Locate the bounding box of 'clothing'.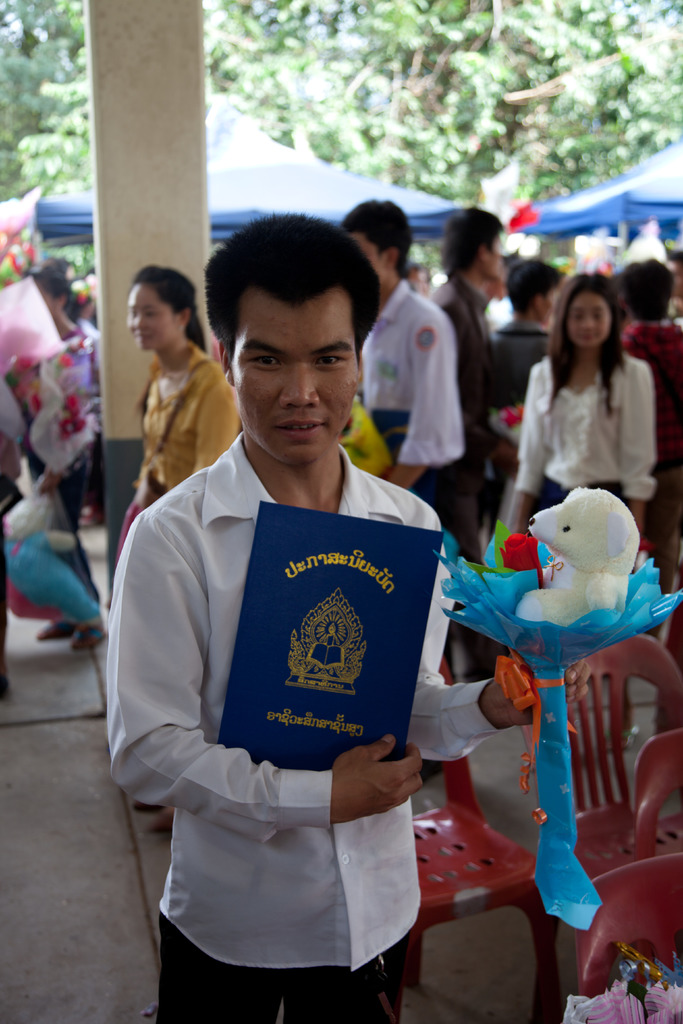
Bounding box: 625,319,682,474.
